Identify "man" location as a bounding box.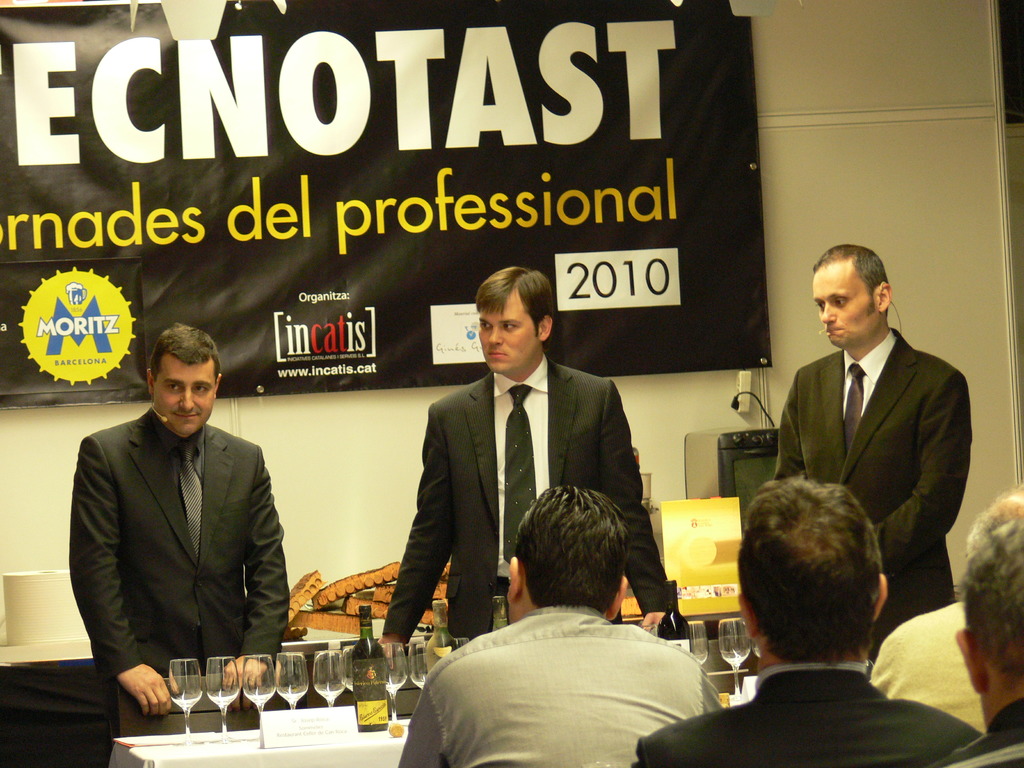
933,481,1023,767.
